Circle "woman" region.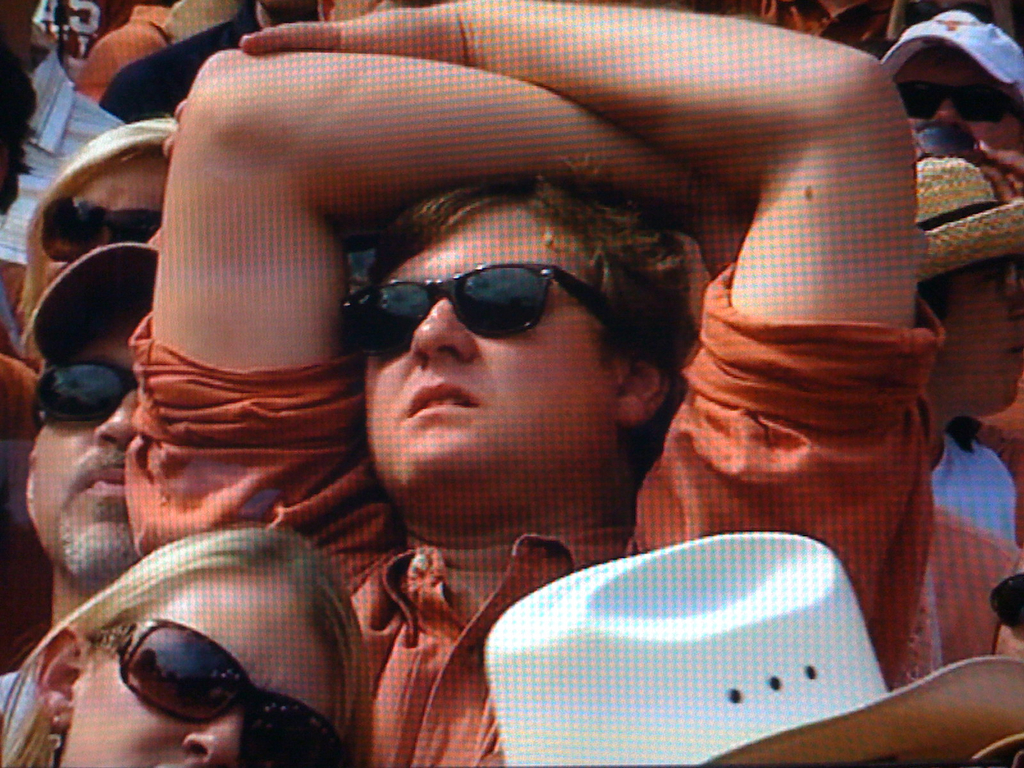
Region: {"x1": 18, "y1": 115, "x2": 188, "y2": 372}.
